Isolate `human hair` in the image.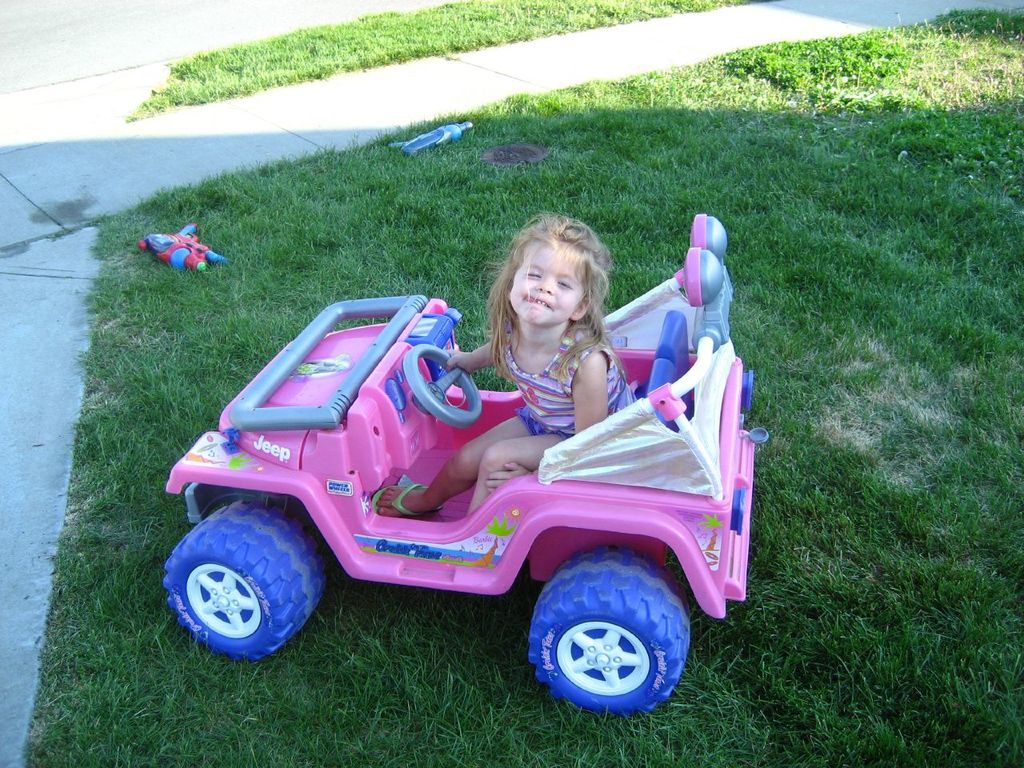
Isolated region: (x1=486, y1=216, x2=611, y2=374).
